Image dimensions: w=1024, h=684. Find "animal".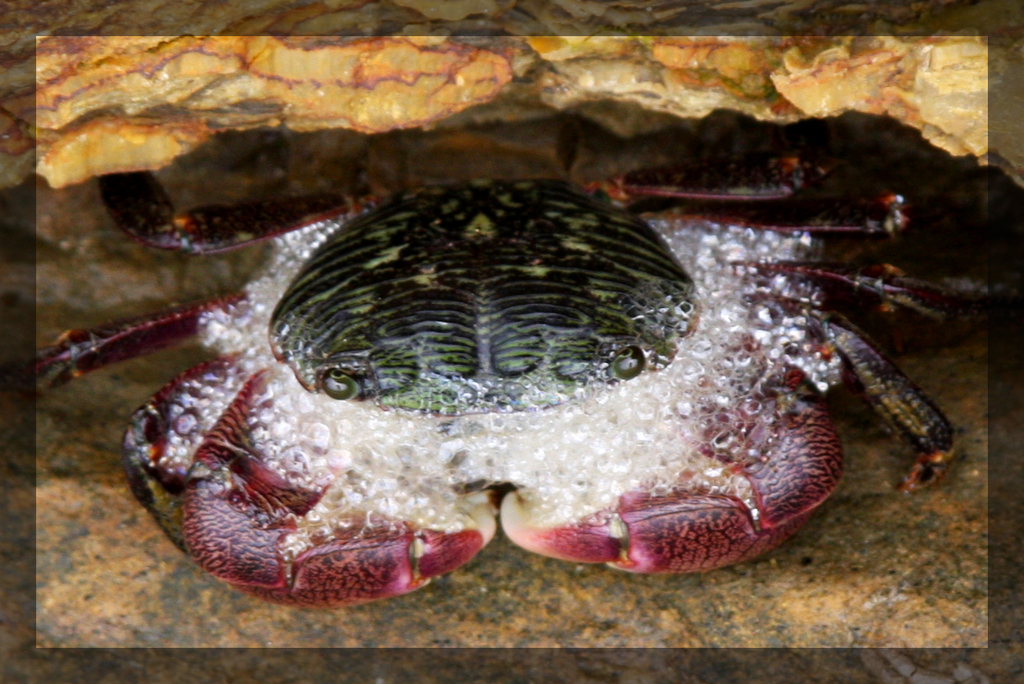
(x1=35, y1=130, x2=990, y2=615).
